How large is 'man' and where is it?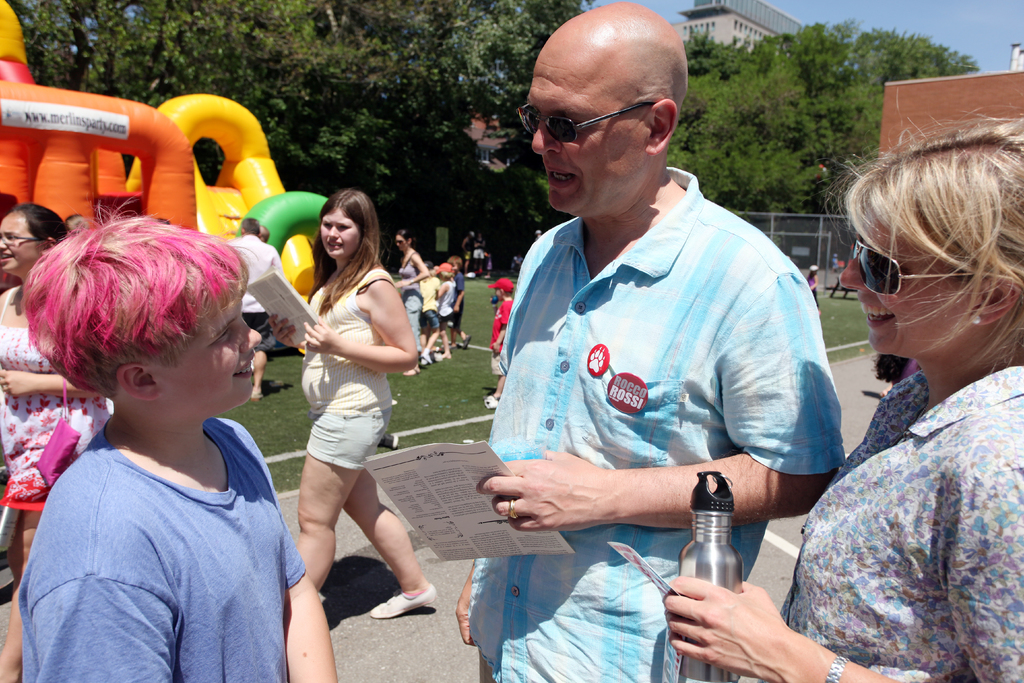
Bounding box: bbox(218, 212, 287, 403).
